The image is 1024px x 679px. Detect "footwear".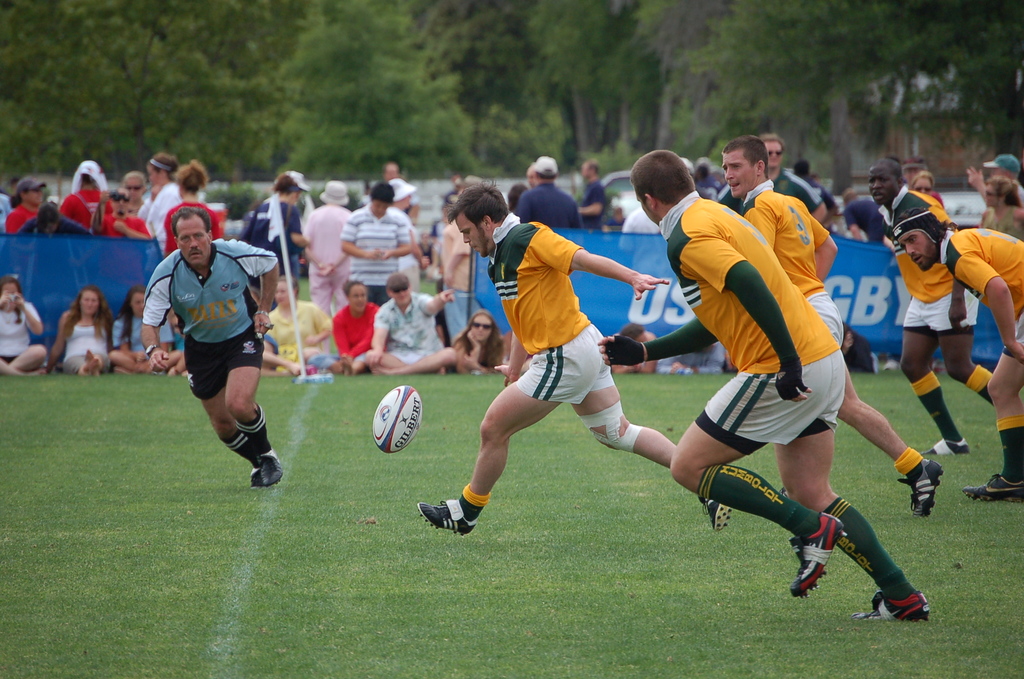
Detection: 892 454 944 518.
